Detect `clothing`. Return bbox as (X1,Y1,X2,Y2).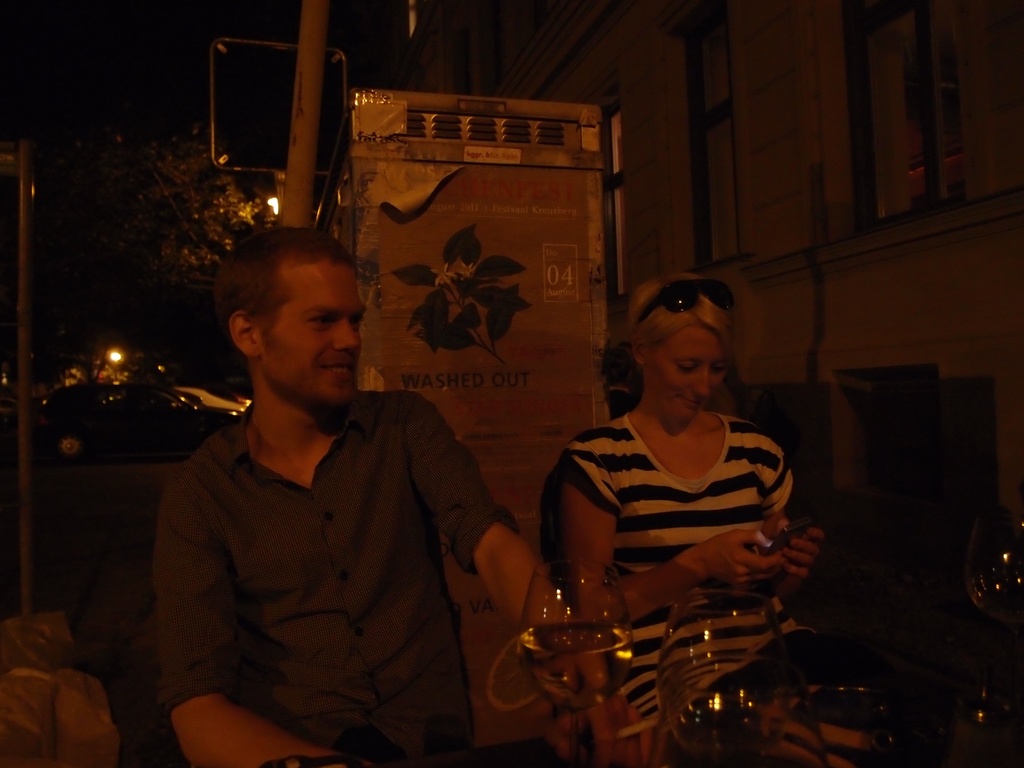
(152,412,504,767).
